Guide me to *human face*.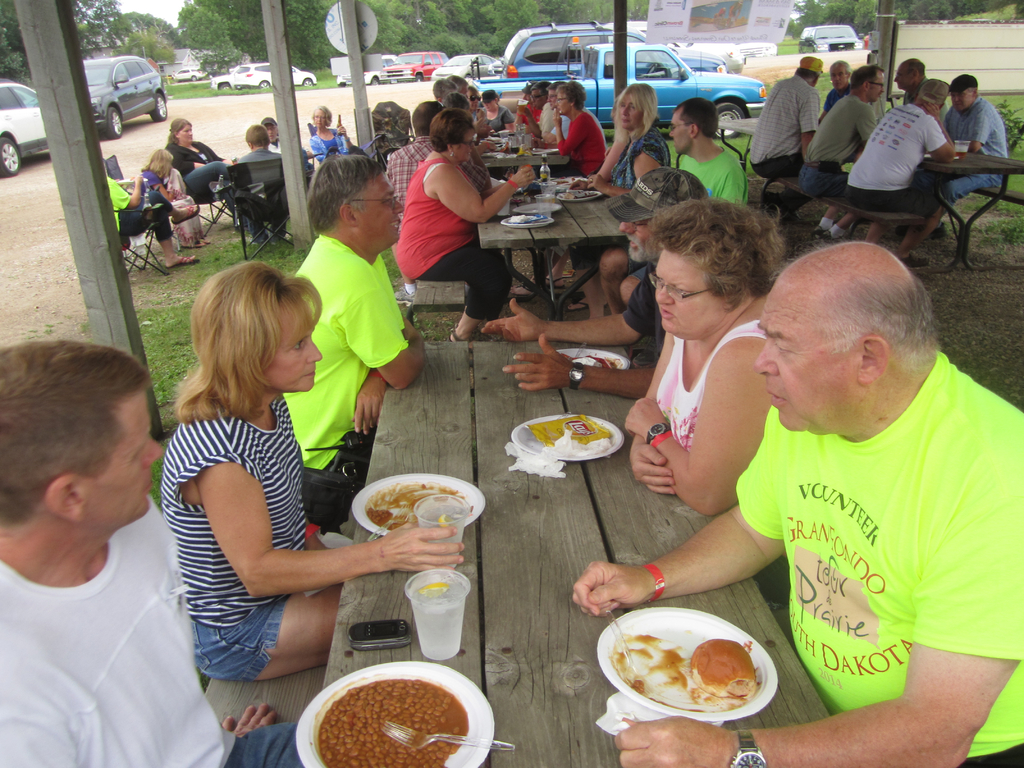
Guidance: x1=360 y1=172 x2=408 y2=244.
